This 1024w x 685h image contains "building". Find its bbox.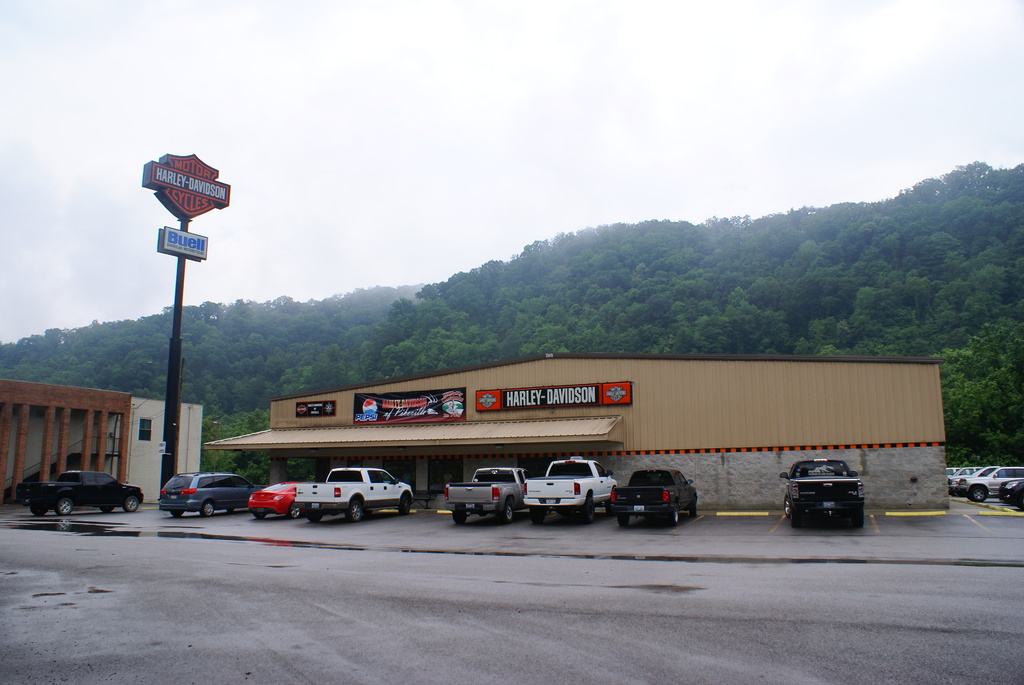
207:350:951:514.
